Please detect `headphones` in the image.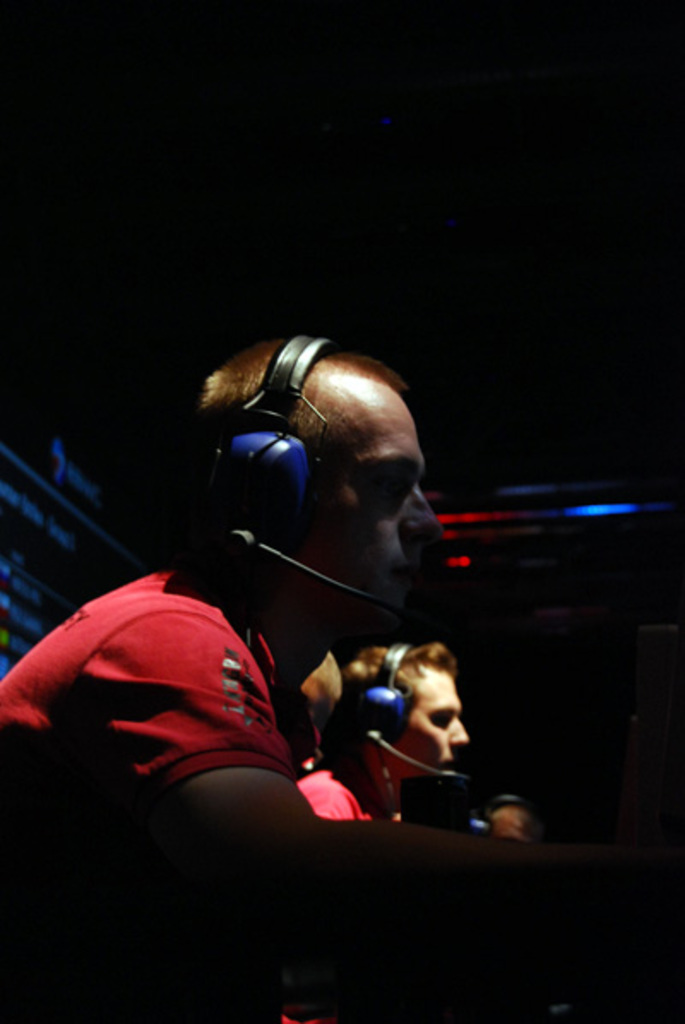
[192, 307, 449, 613].
